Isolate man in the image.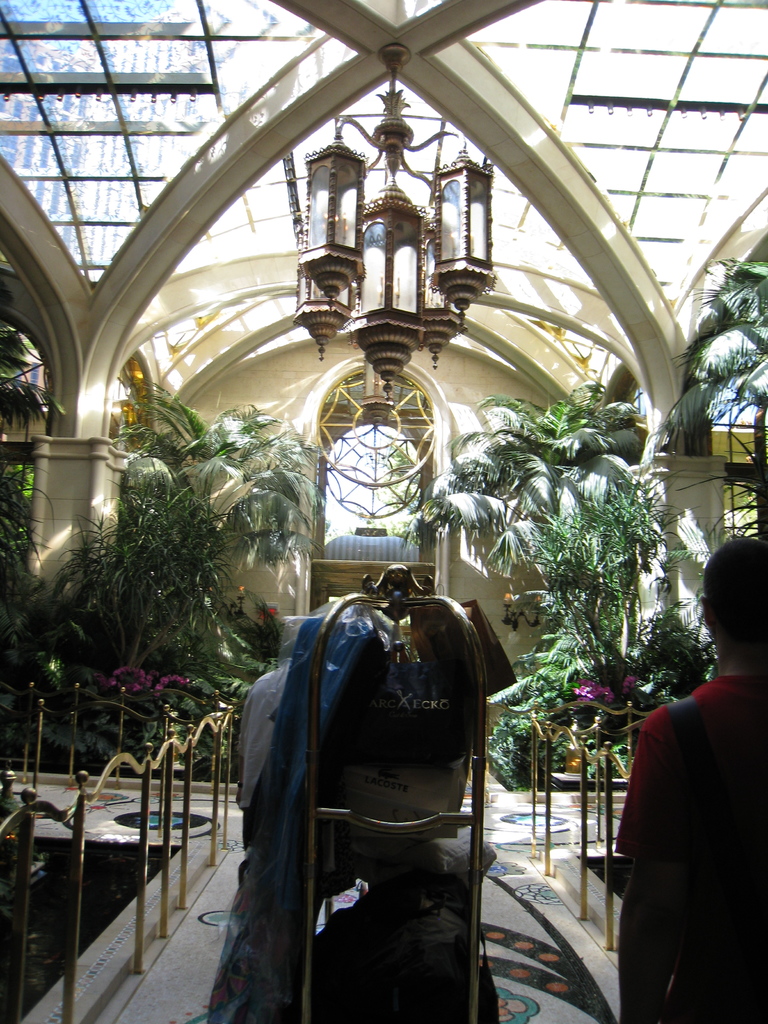
Isolated region: select_region(620, 540, 767, 1023).
